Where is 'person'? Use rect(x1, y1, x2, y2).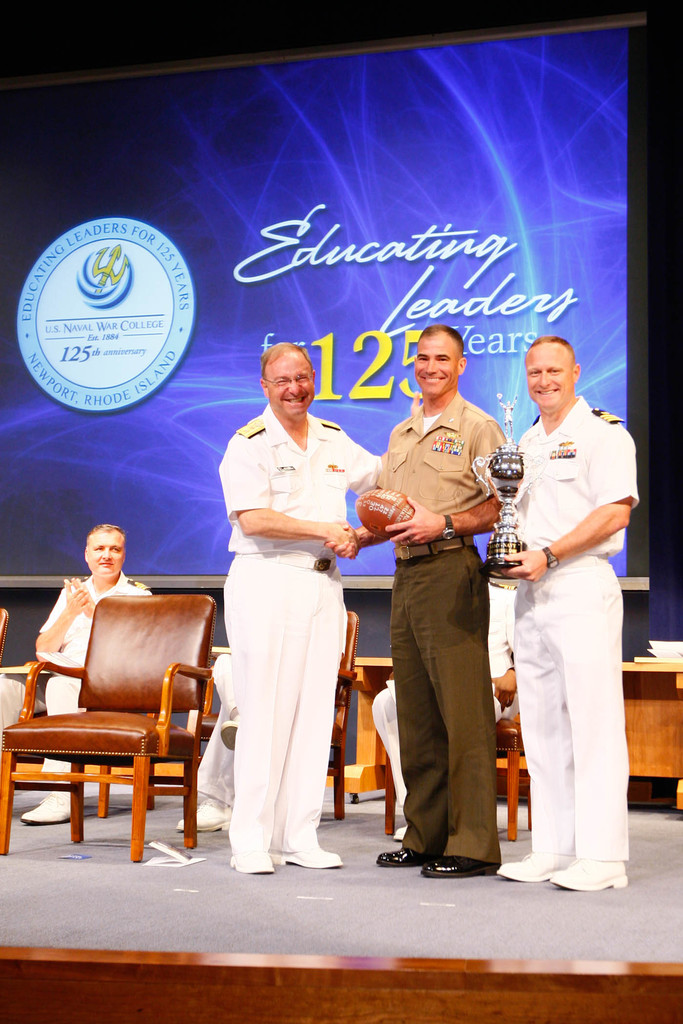
rect(215, 337, 384, 872).
